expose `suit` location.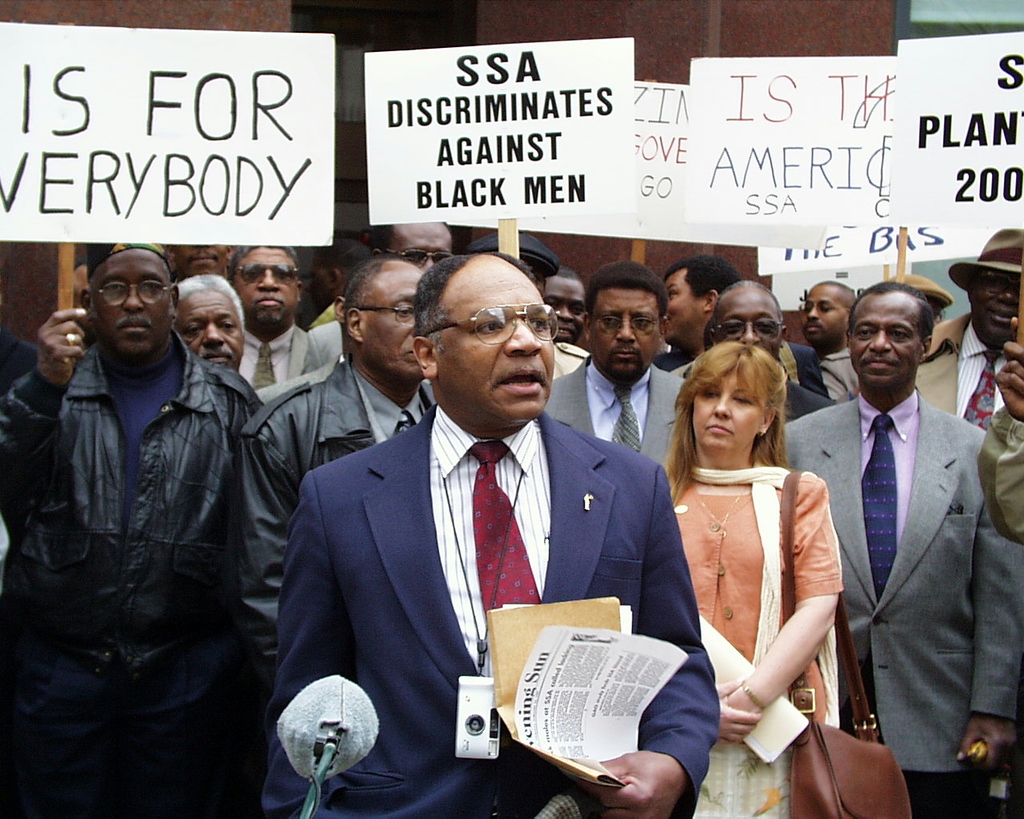
Exposed at x1=254, y1=346, x2=346, y2=397.
